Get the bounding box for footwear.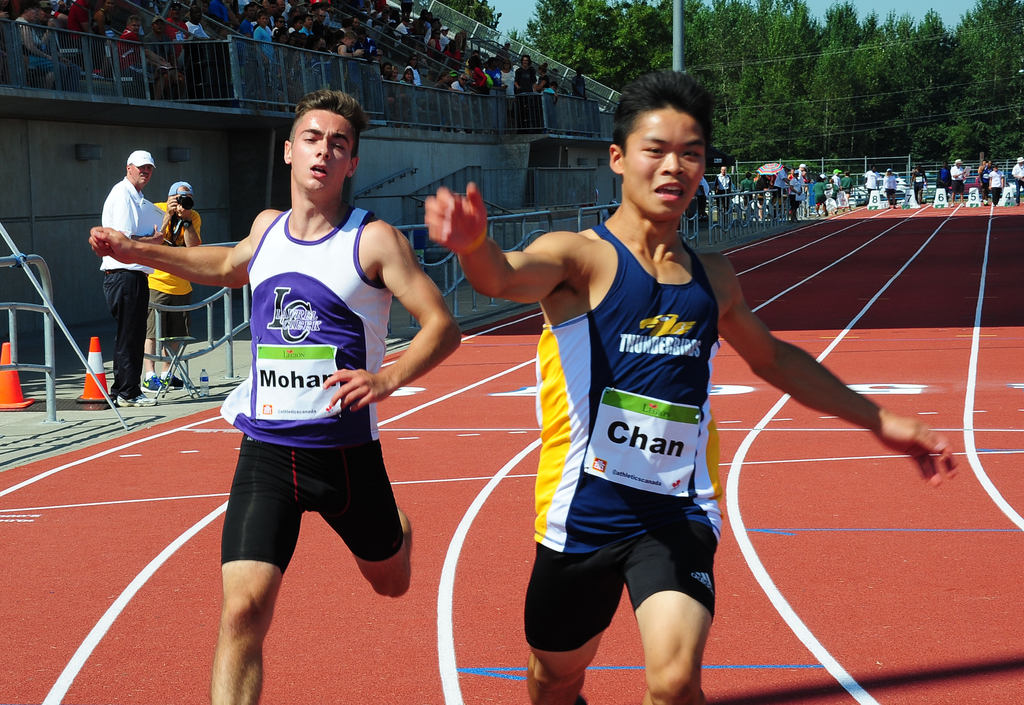
pyautogui.locateOnScreen(160, 374, 189, 387).
